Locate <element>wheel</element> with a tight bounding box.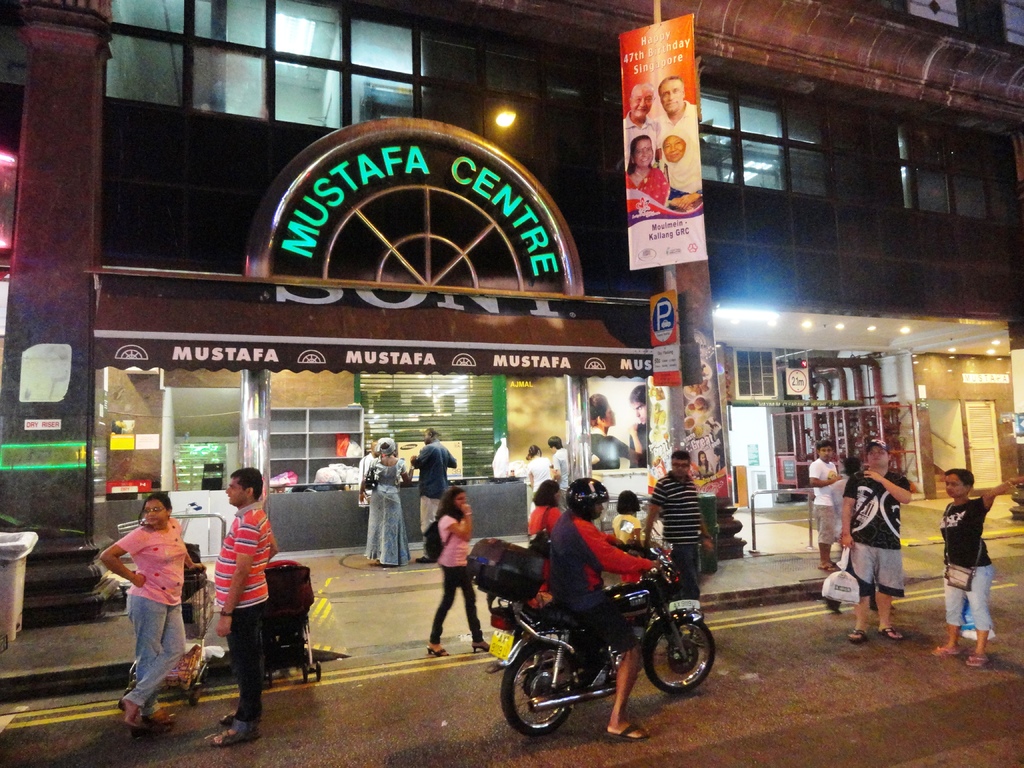
<box>190,685,201,703</box>.
